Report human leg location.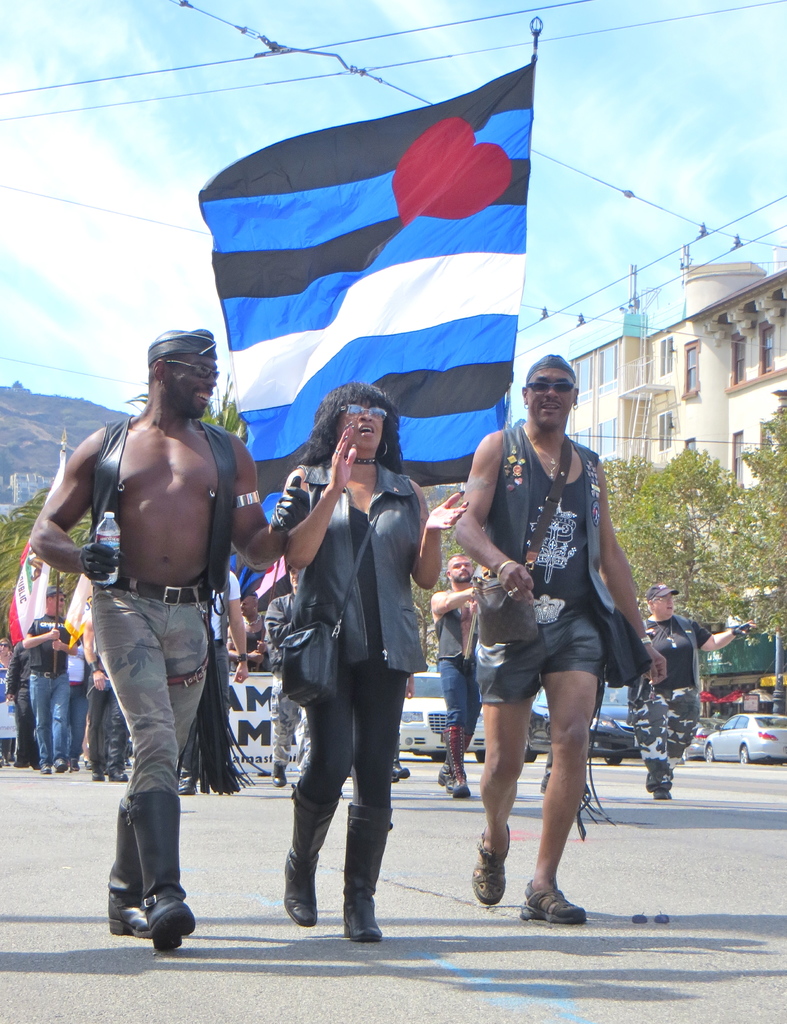
Report: region(97, 694, 134, 772).
